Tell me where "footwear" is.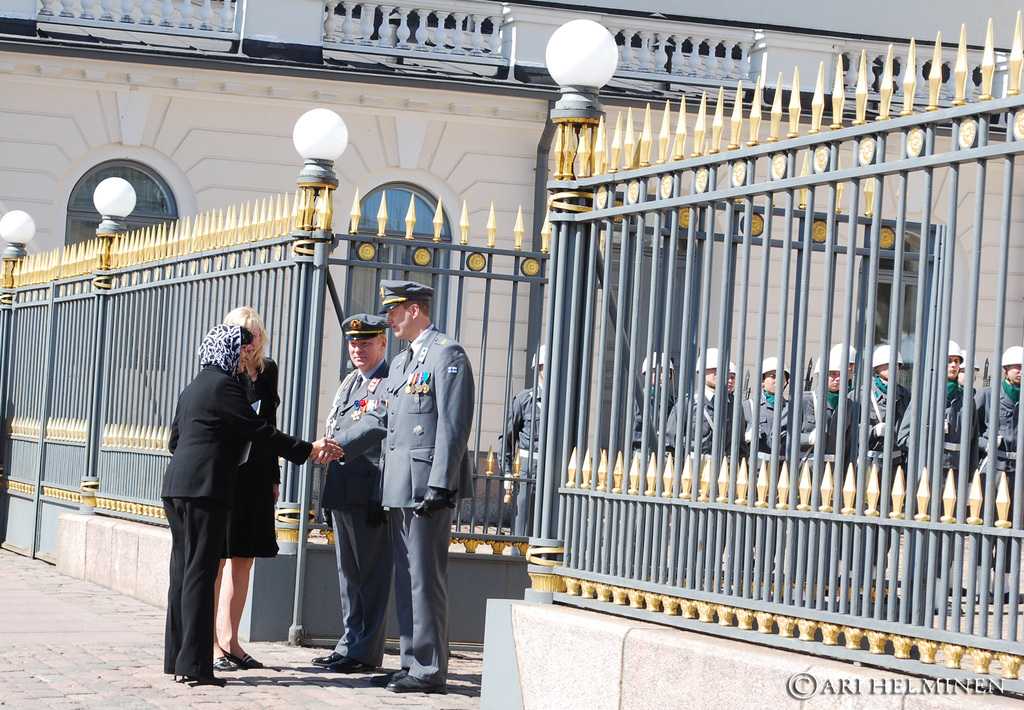
"footwear" is at 380,671,412,678.
